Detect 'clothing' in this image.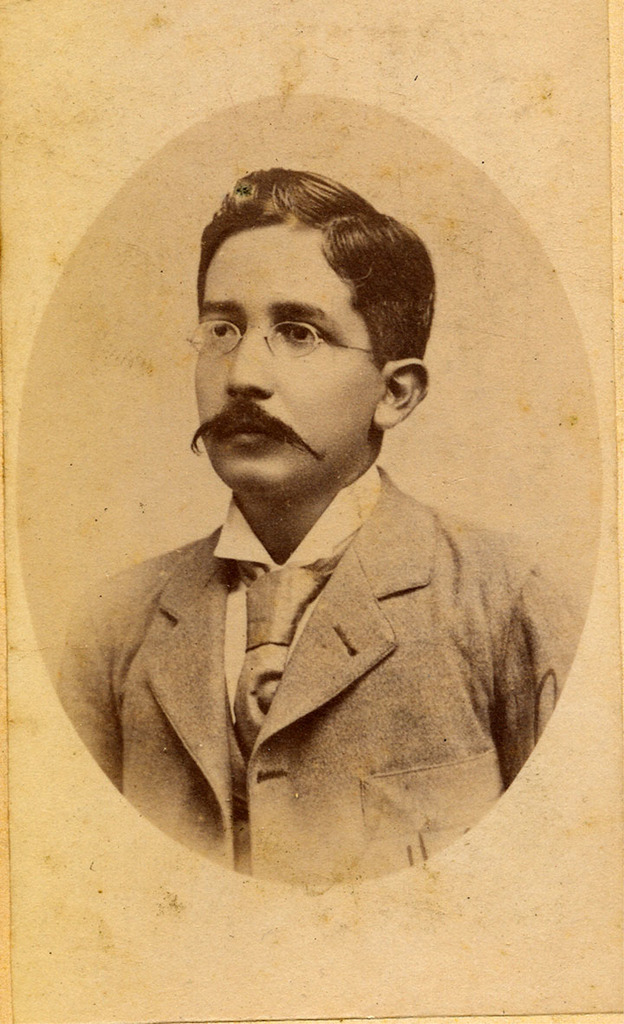
Detection: [49,464,591,882].
